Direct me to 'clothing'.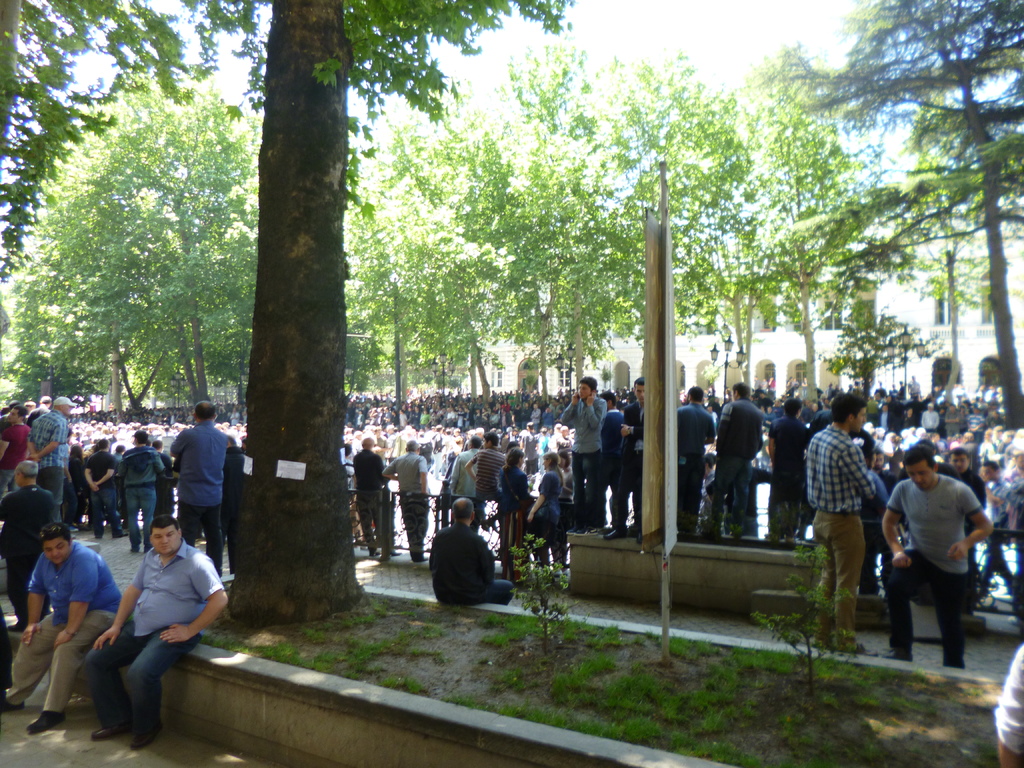
Direction: [x1=564, y1=383, x2=612, y2=531].
